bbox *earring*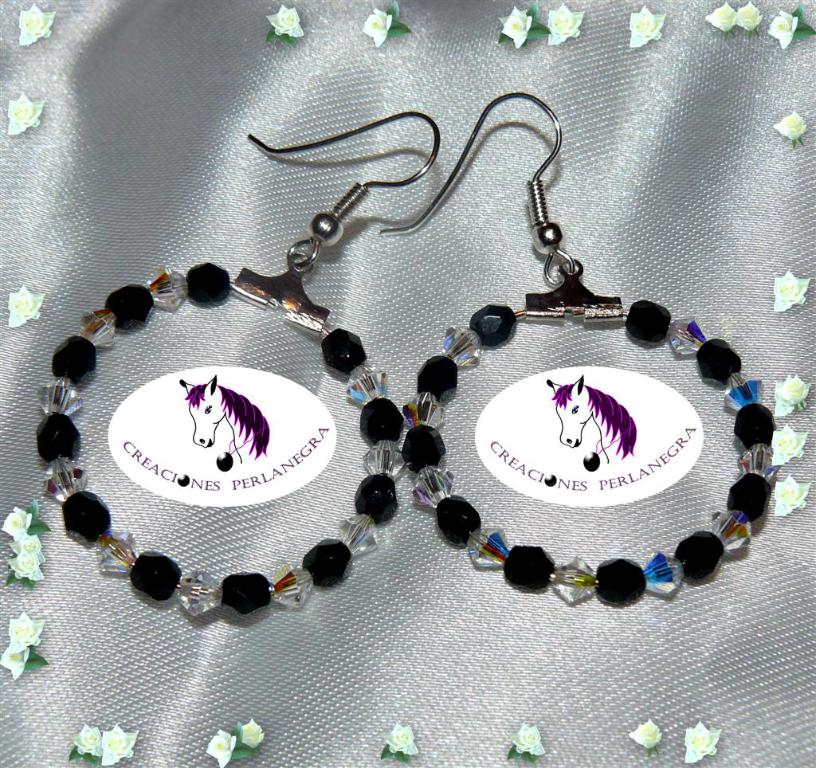
{"left": 373, "top": 83, "right": 783, "bottom": 605}
